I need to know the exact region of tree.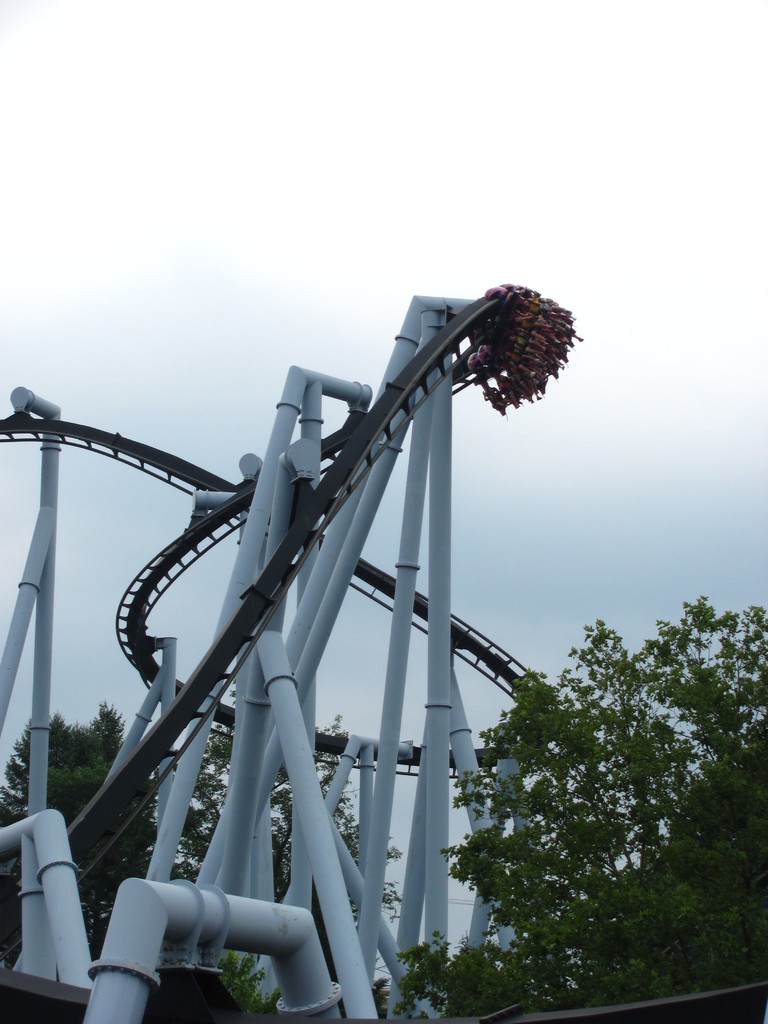
Region: 136,719,424,1020.
